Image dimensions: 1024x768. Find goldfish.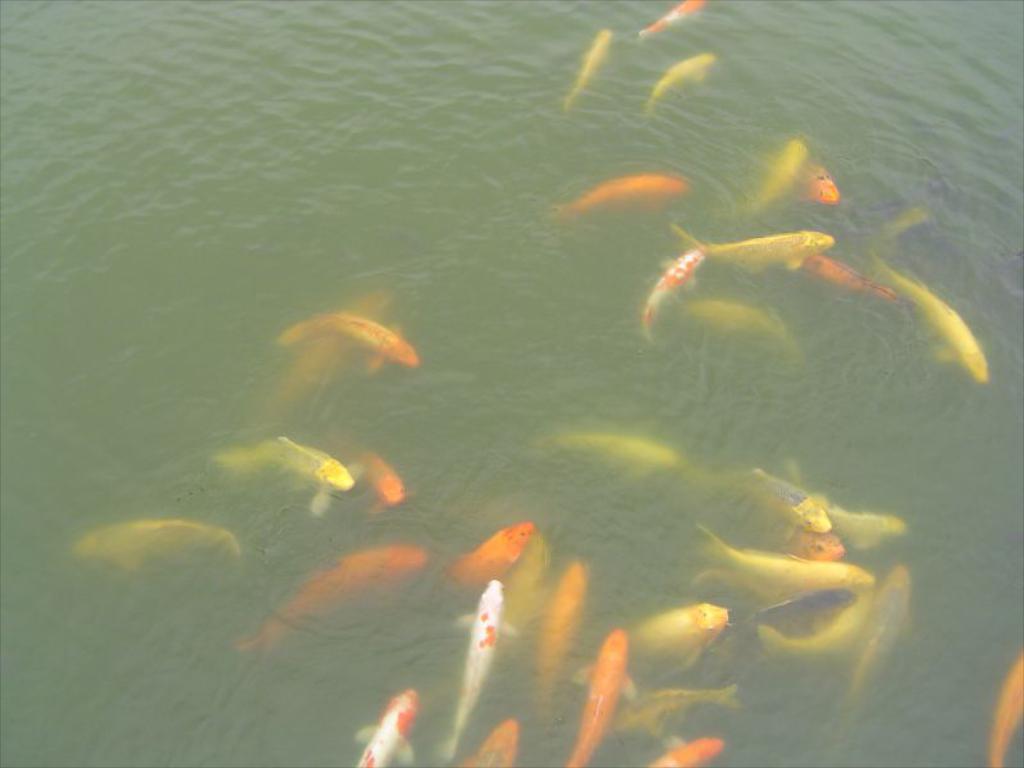
select_region(334, 438, 413, 515).
